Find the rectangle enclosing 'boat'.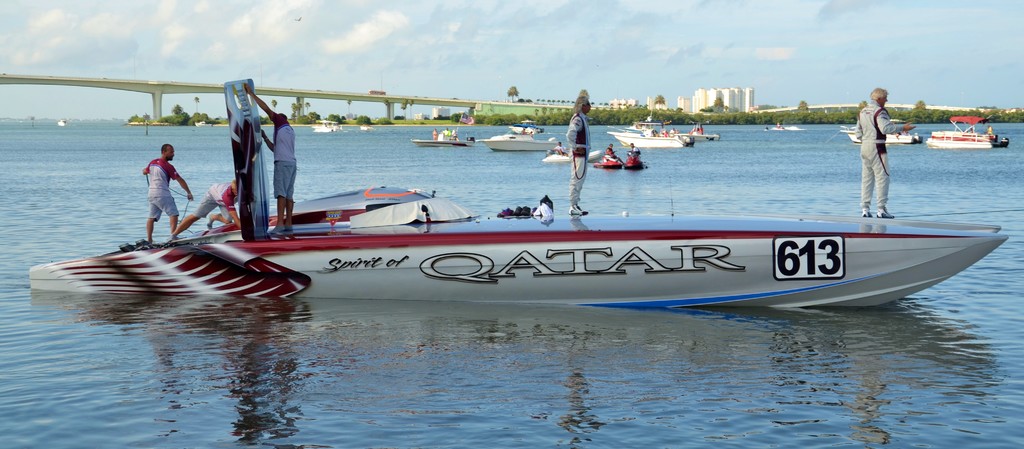
[58,117,71,130].
